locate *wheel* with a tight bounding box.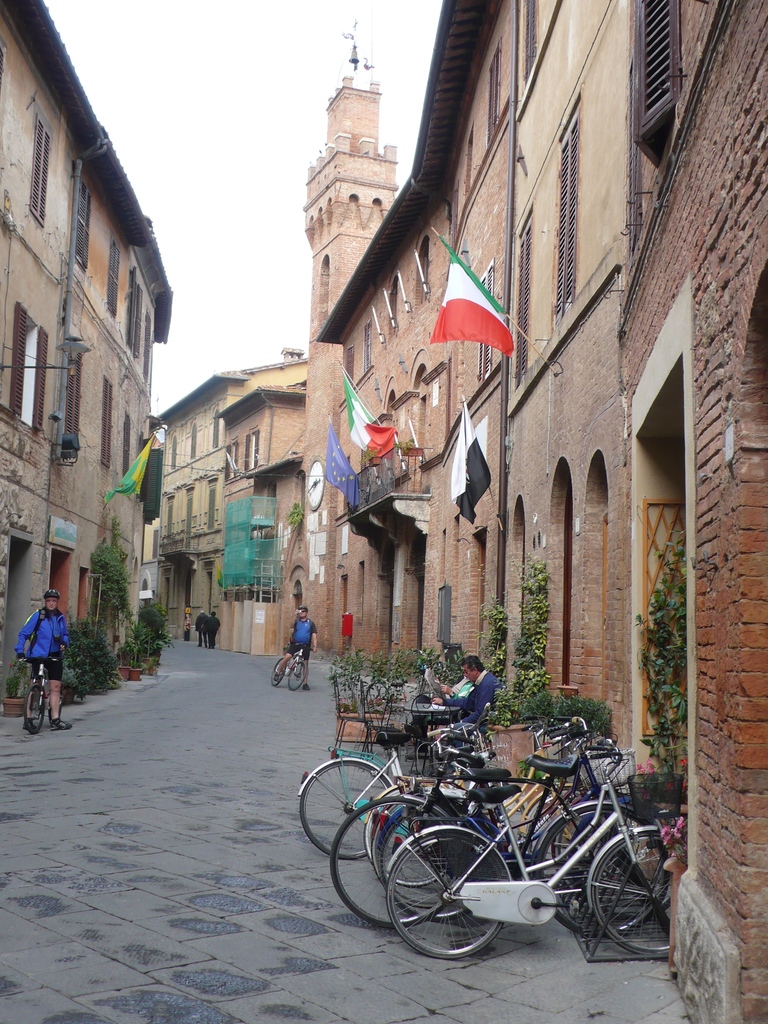
360,787,450,884.
